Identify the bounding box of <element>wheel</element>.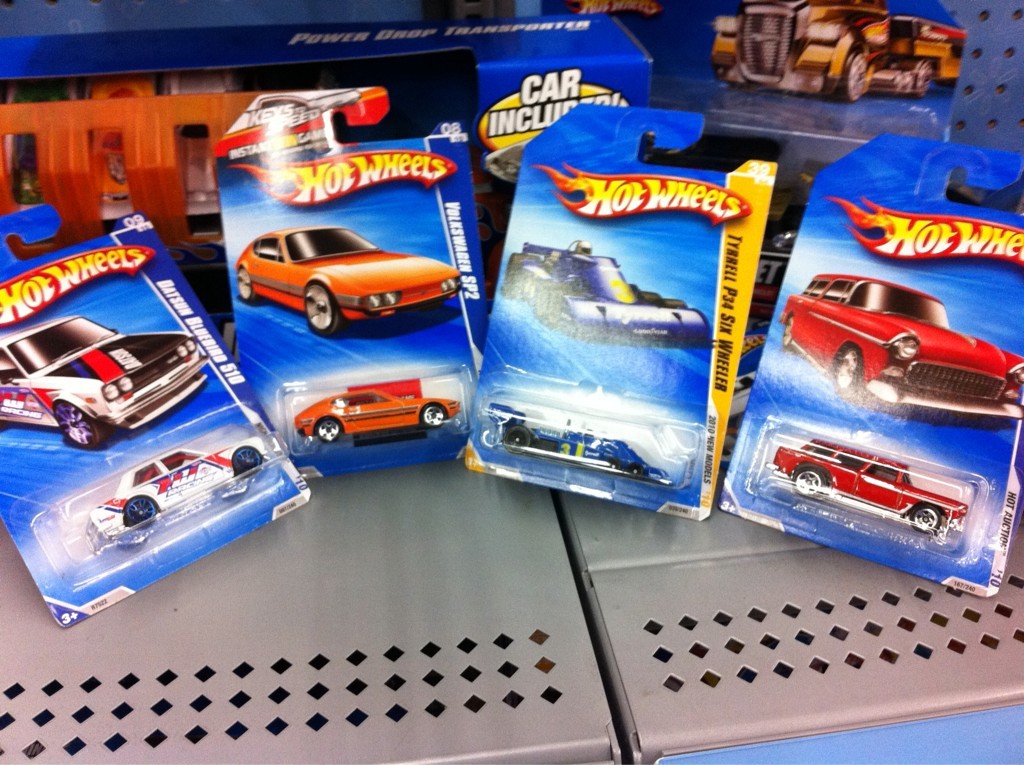
<region>416, 398, 452, 426</region>.
